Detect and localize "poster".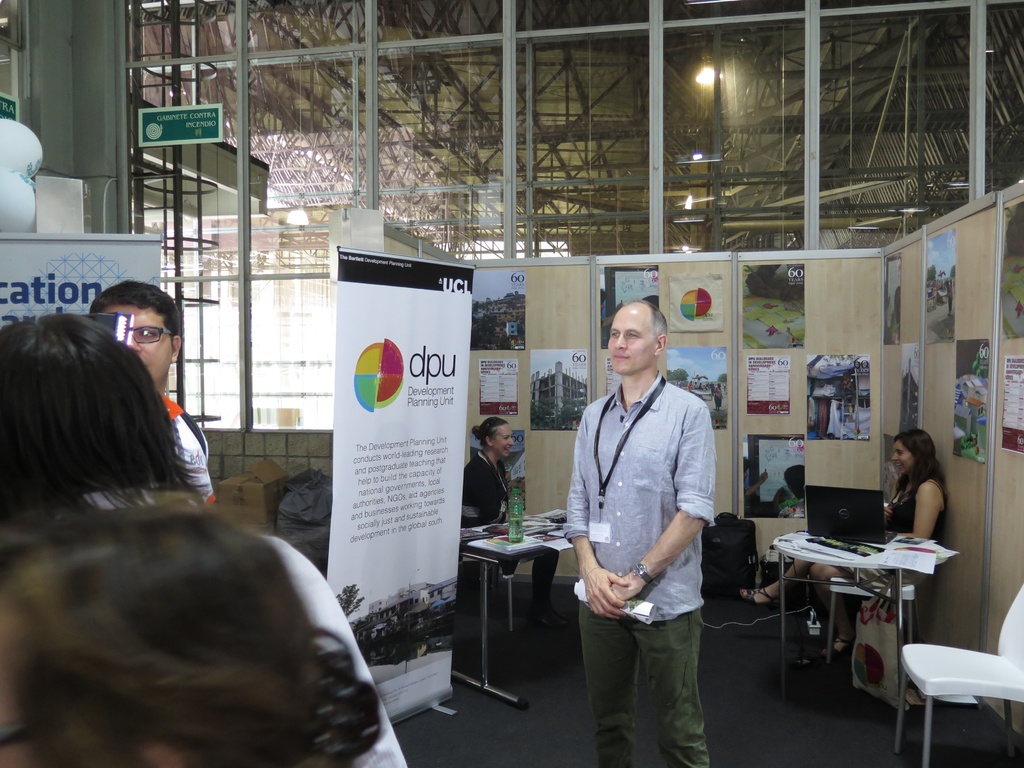
Localized at {"x1": 999, "y1": 197, "x2": 1023, "y2": 333}.
